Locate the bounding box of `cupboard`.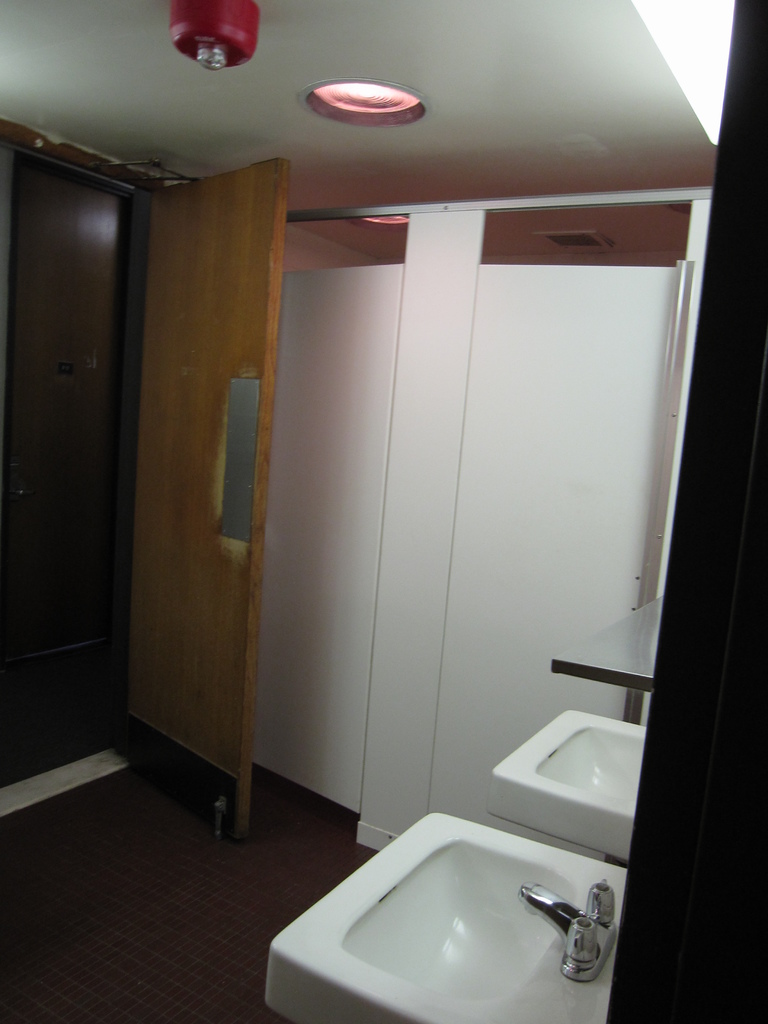
Bounding box: box(290, 199, 709, 913).
